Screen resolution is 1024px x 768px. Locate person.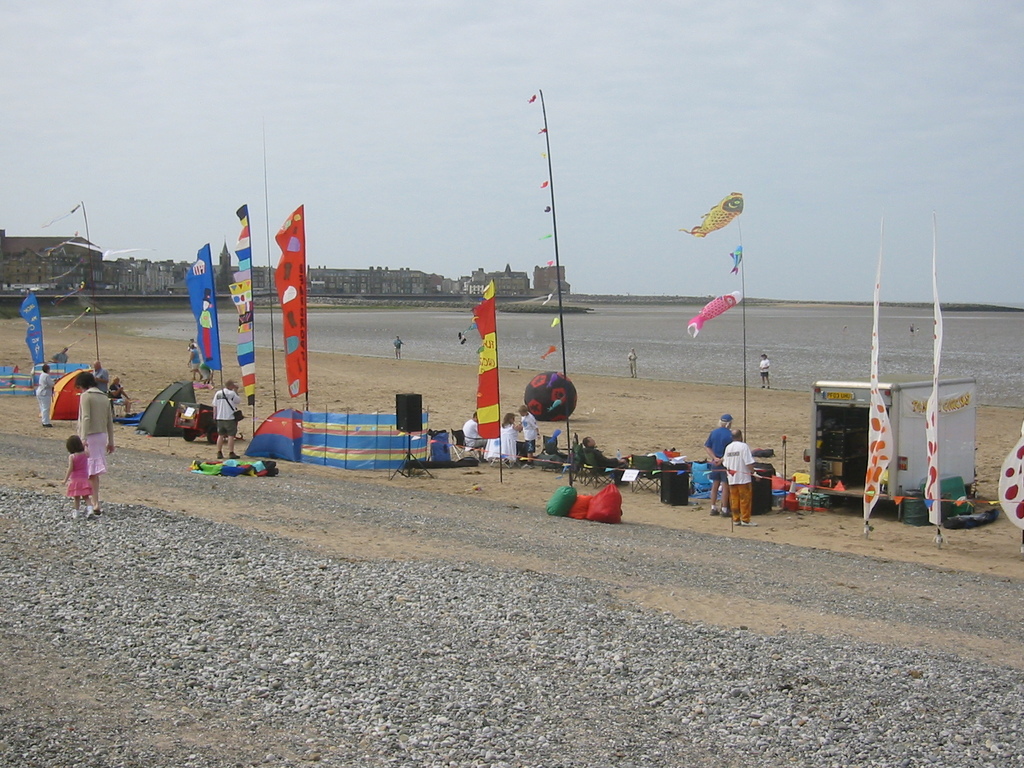
219/444/268/470.
